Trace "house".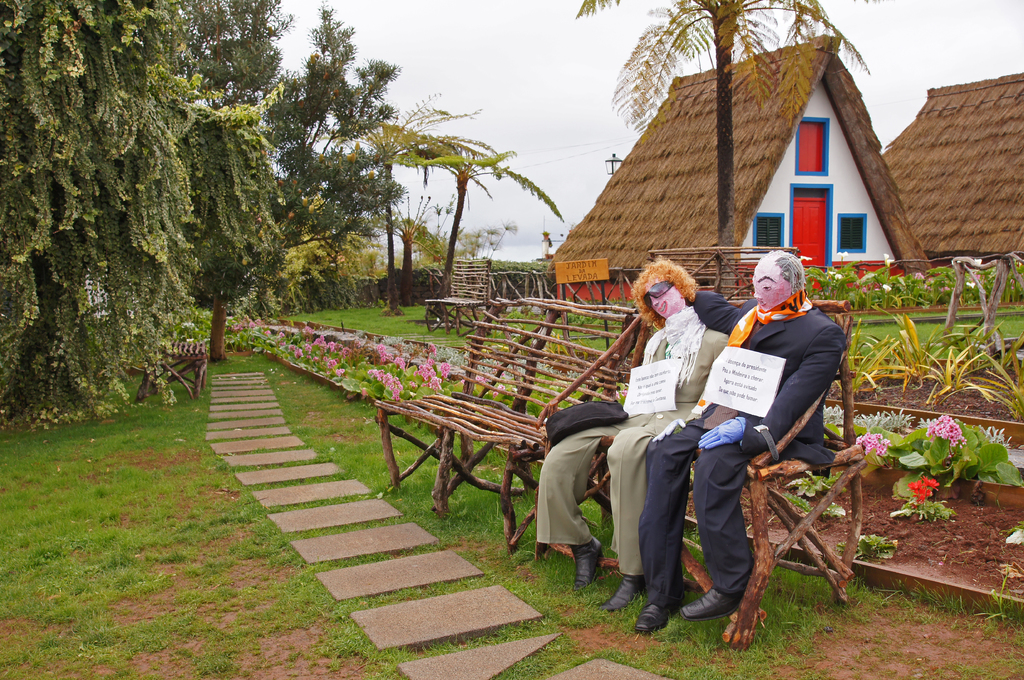
Traced to box(872, 63, 1023, 268).
